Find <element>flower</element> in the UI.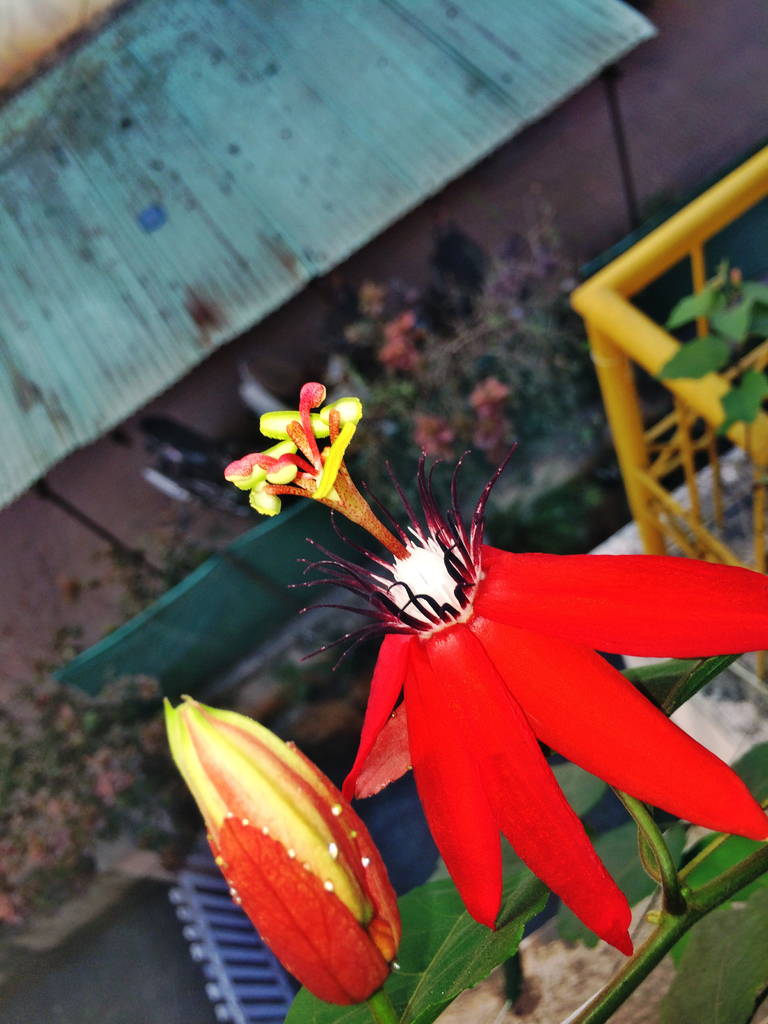
UI element at 381 307 422 374.
